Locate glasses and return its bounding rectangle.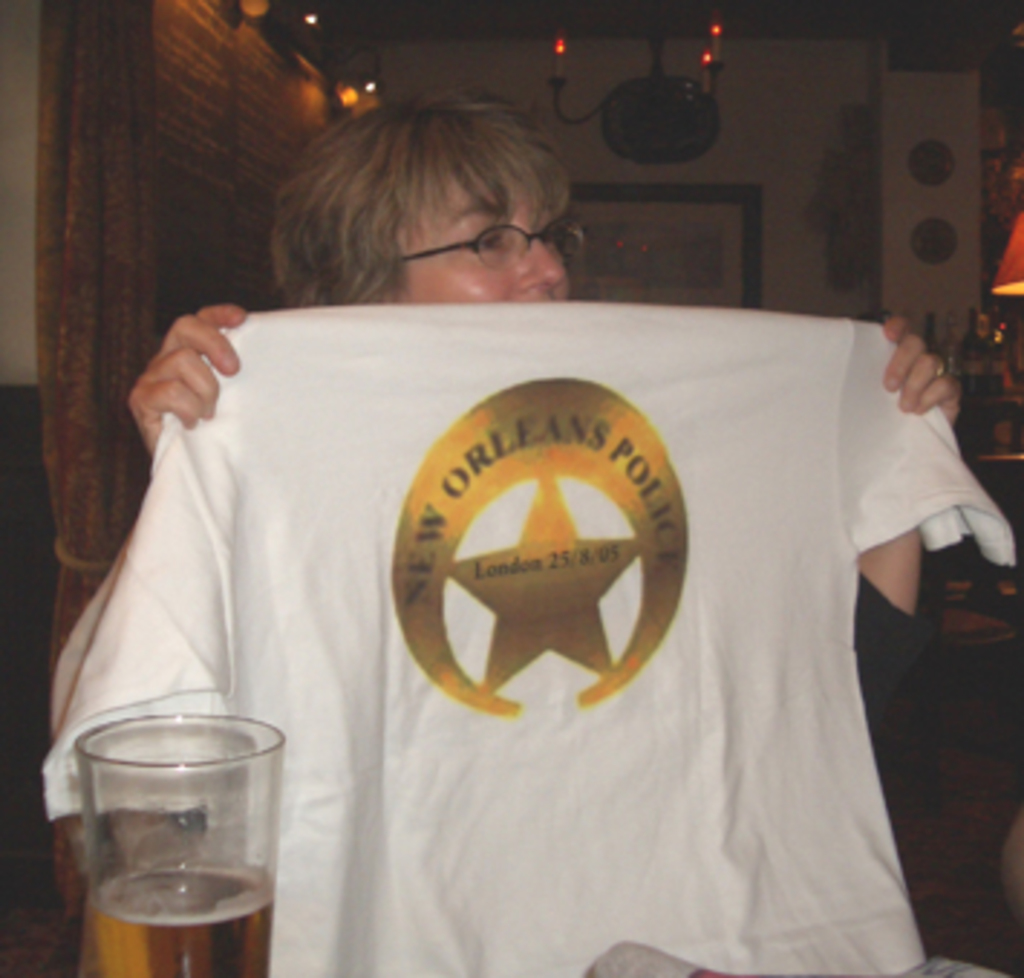
l=395, t=211, r=591, b=271.
